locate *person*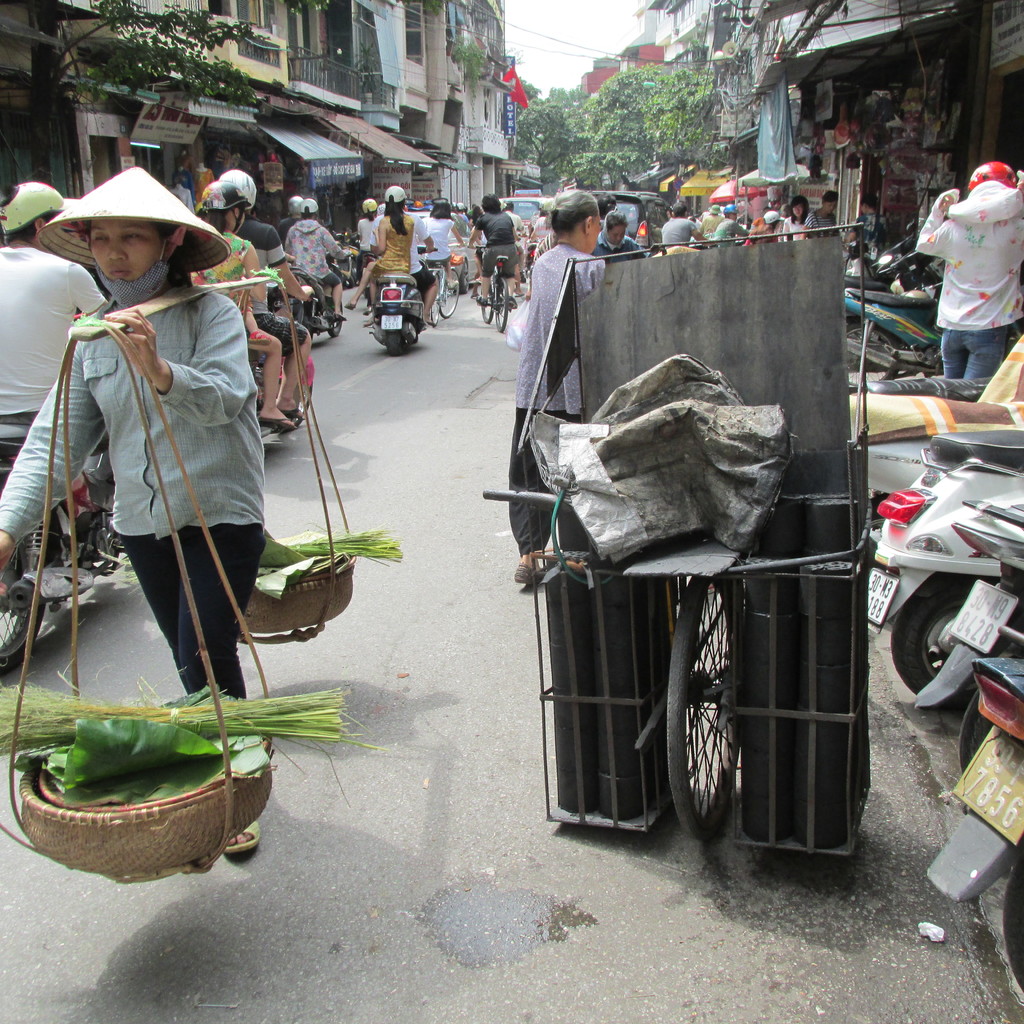
<bbox>344, 184, 415, 326</bbox>
